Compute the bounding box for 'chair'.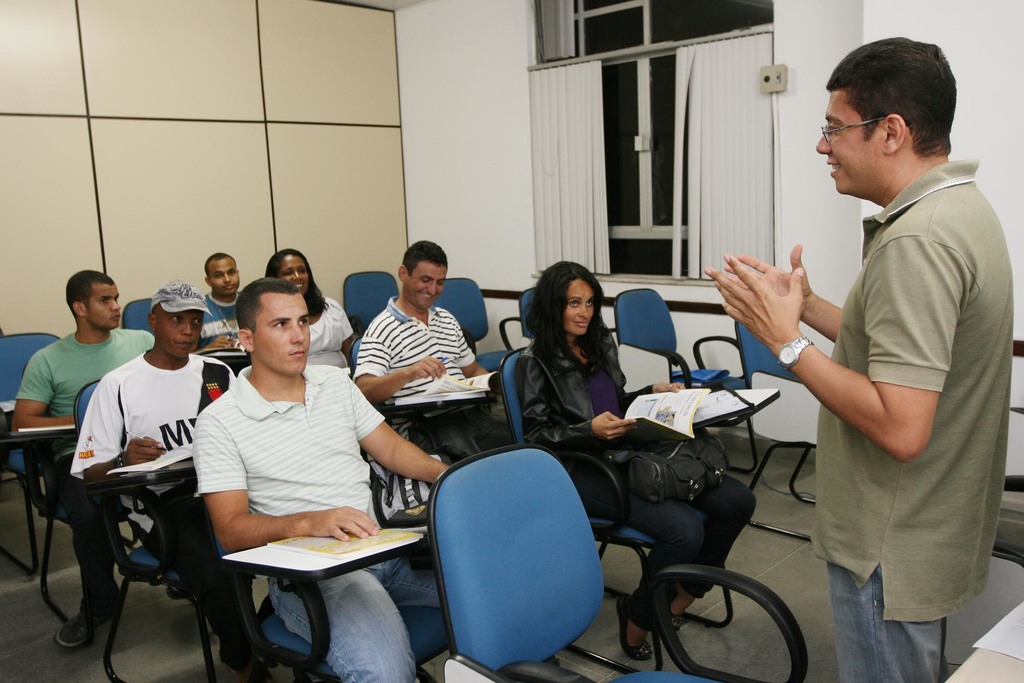
<bbox>607, 287, 749, 472</bbox>.
